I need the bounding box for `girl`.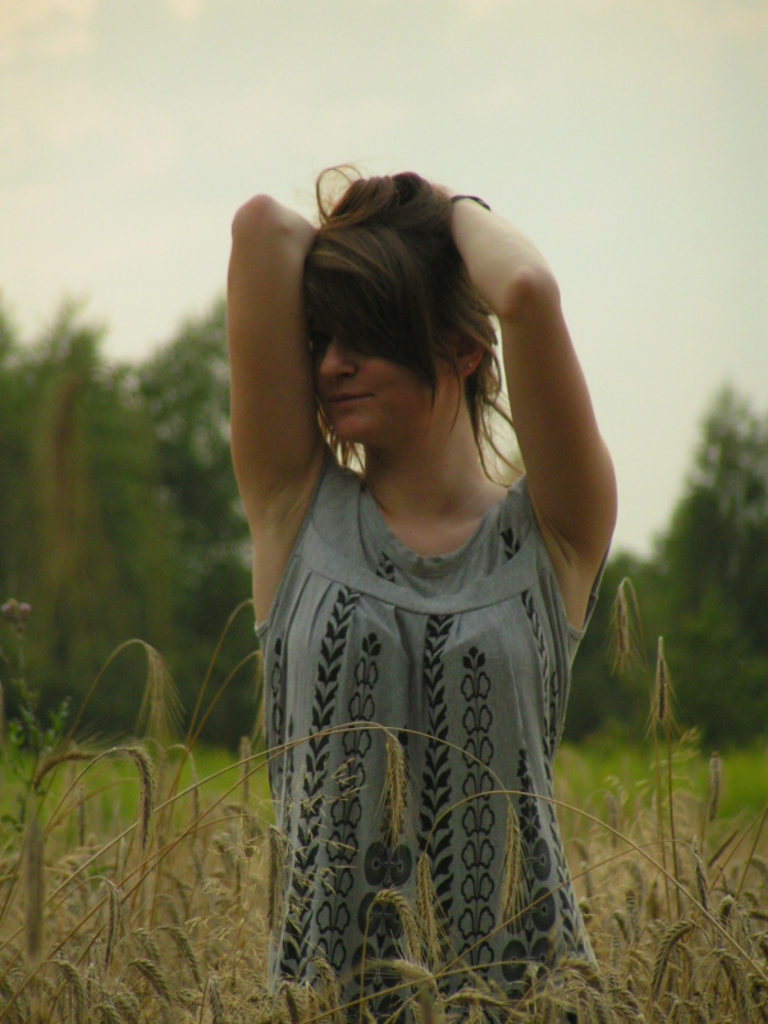
Here it is: crop(221, 148, 635, 1023).
